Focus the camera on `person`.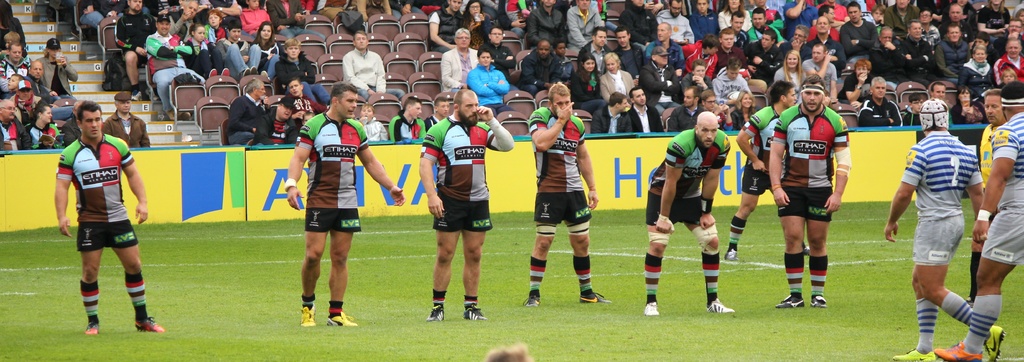
Focus region: bbox=[527, 76, 605, 303].
